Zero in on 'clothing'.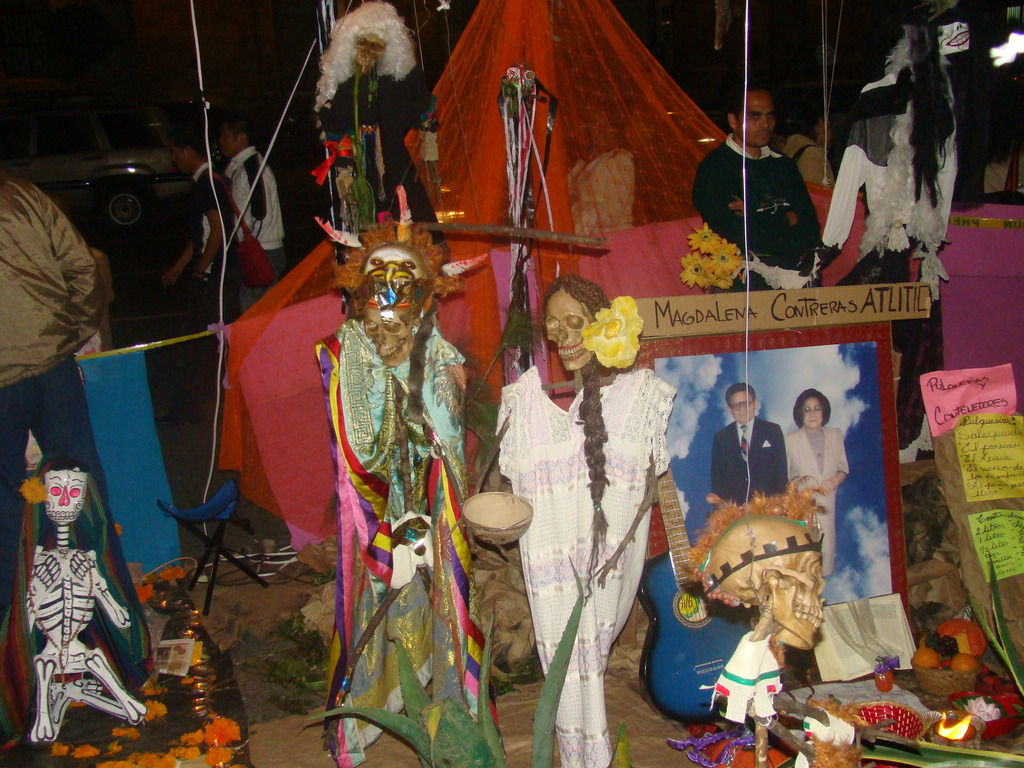
Zeroed in: box=[710, 627, 783, 728].
